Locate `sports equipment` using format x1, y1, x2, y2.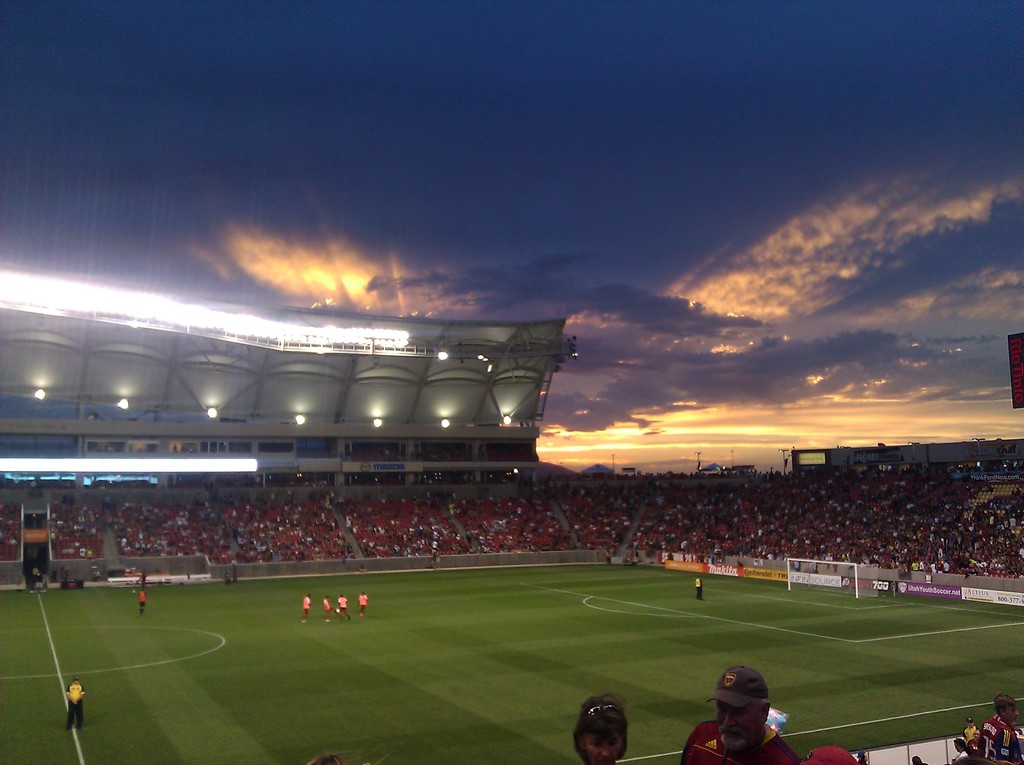
788, 555, 883, 600.
